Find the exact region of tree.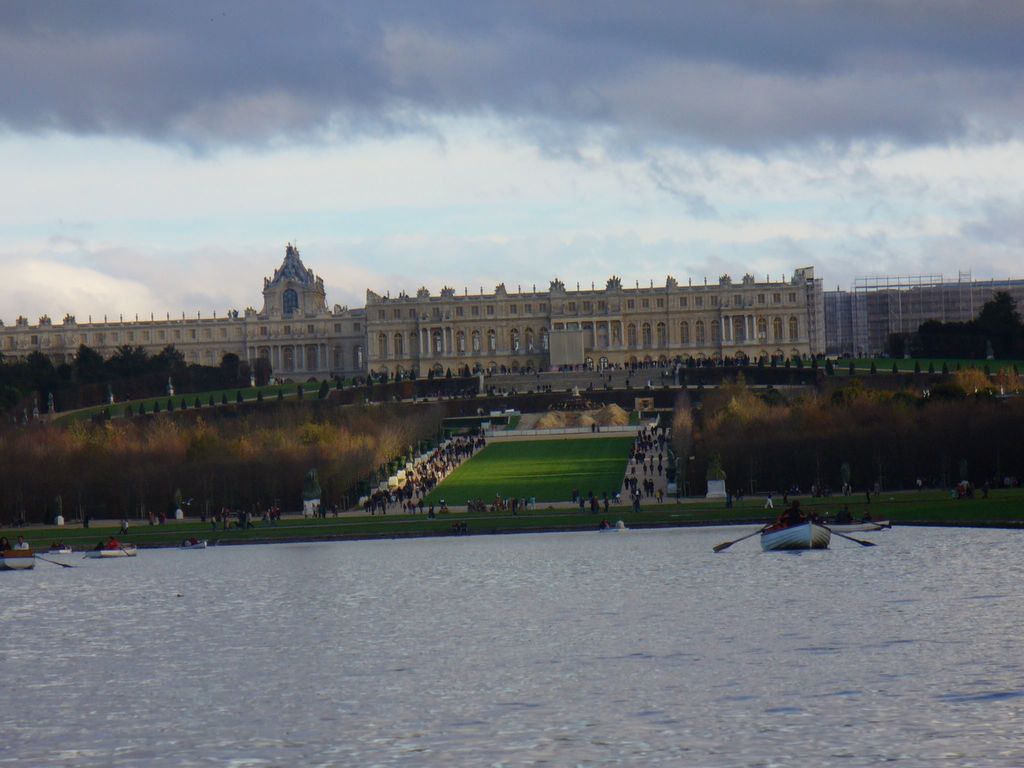
Exact region: {"left": 350, "top": 378, "right": 361, "bottom": 390}.
